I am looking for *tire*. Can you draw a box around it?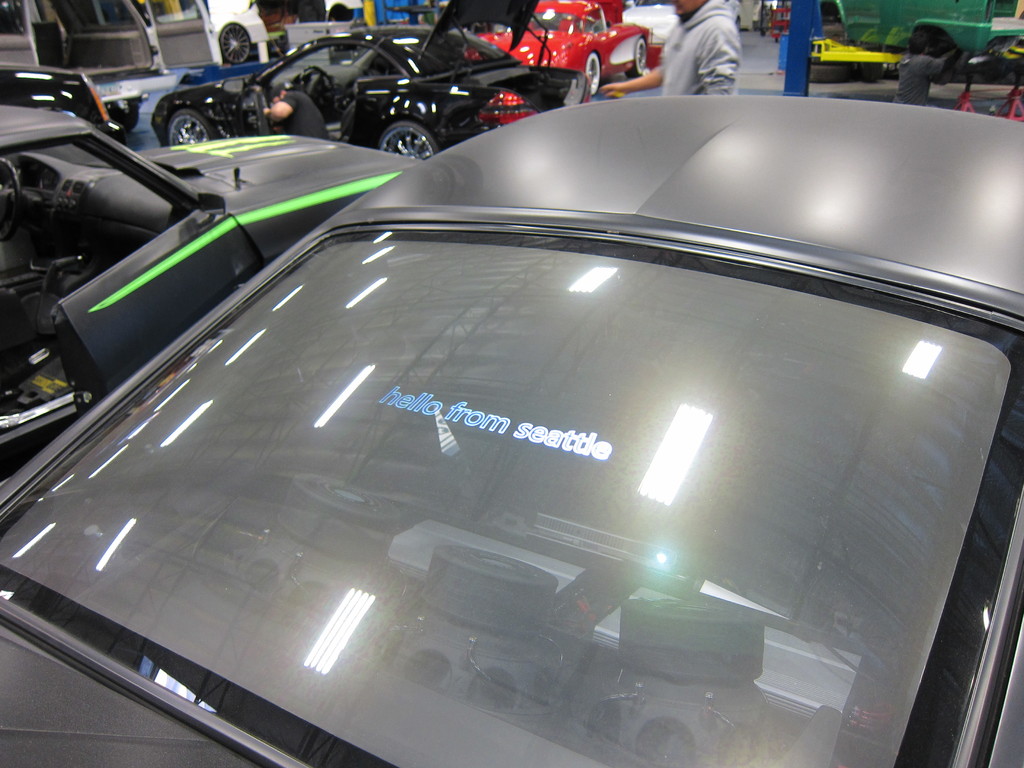
Sure, the bounding box is select_region(380, 115, 438, 155).
